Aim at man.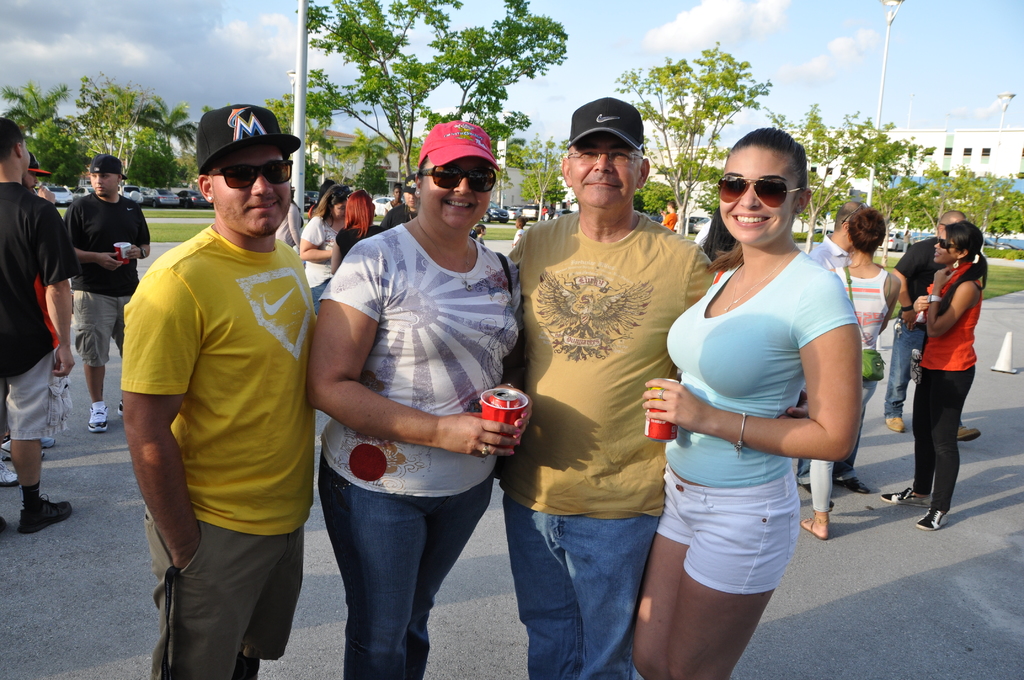
Aimed at crop(67, 159, 154, 432).
